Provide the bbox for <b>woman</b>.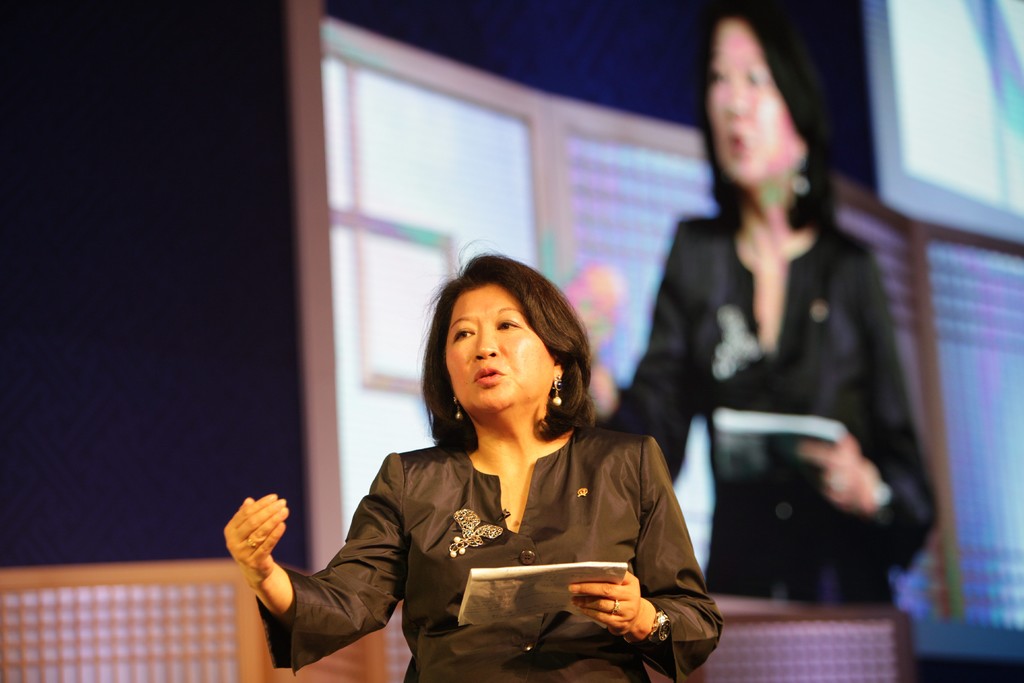
268,261,688,666.
